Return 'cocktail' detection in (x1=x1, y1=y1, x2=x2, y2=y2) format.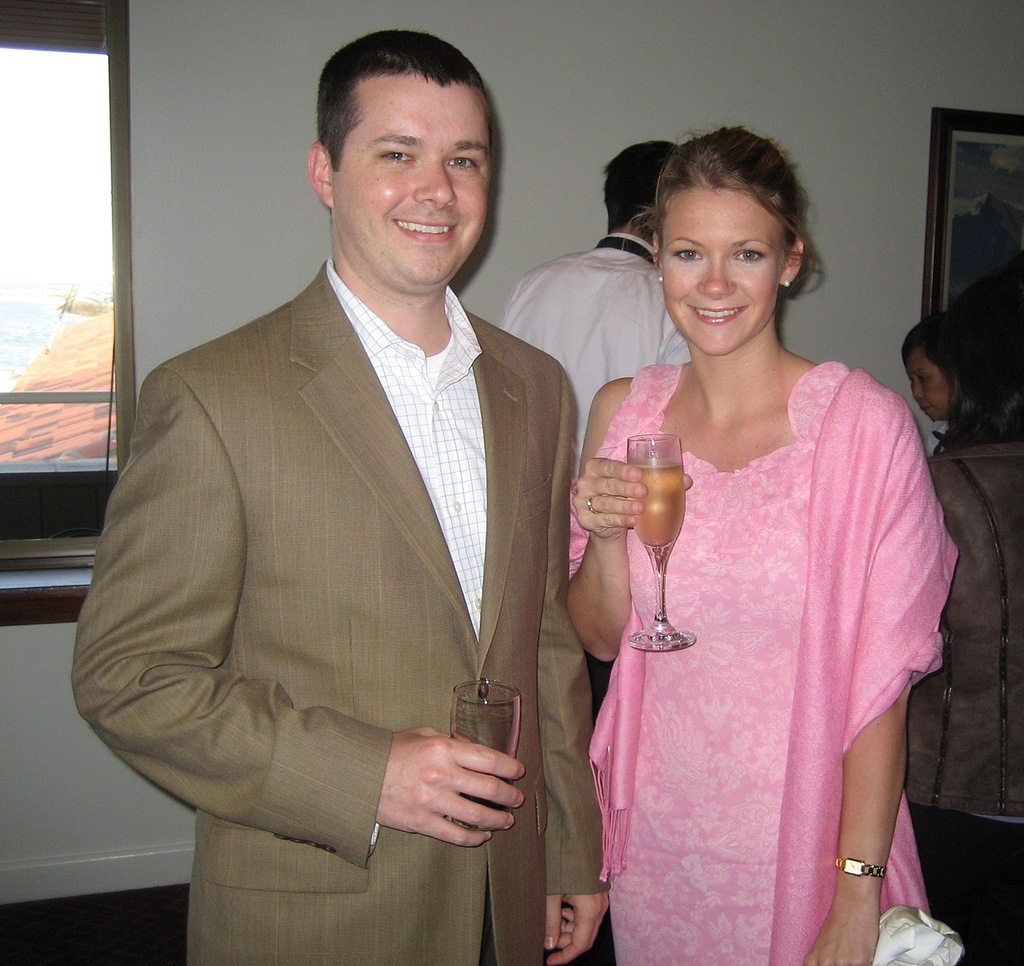
(x1=453, y1=674, x2=524, y2=848).
